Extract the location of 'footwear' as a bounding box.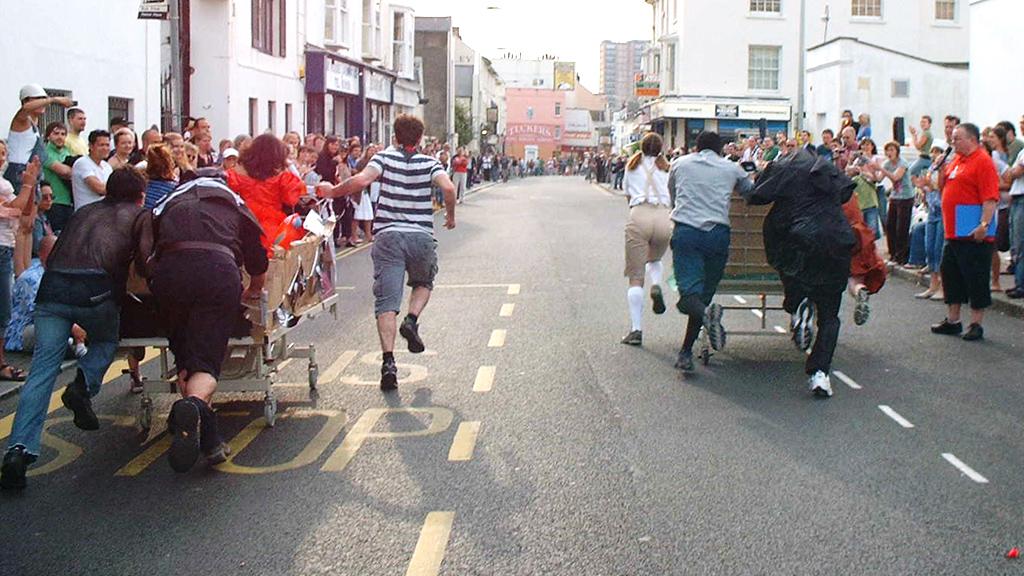
(958,319,981,346).
